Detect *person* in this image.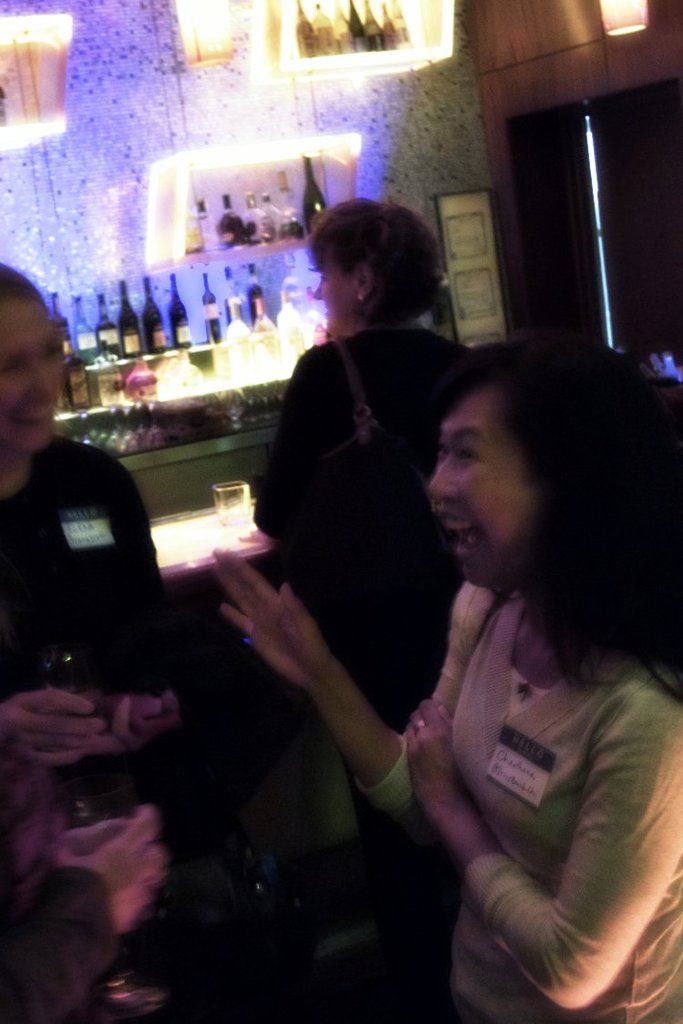
Detection: 0, 265, 194, 1022.
